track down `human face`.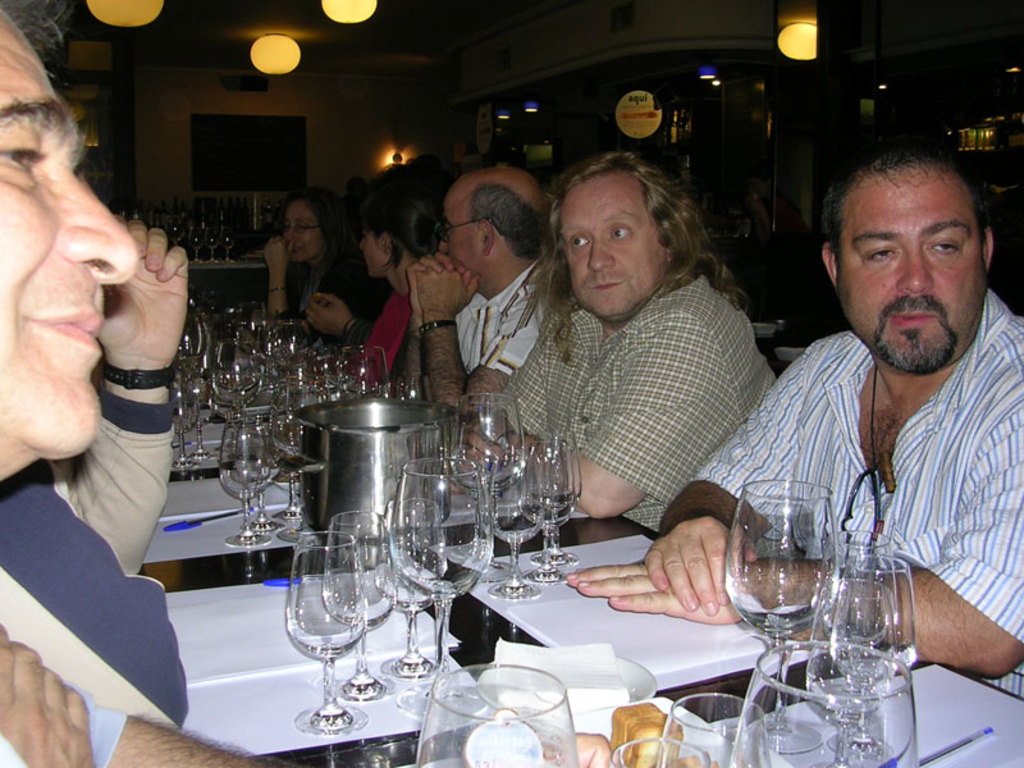
Tracked to rect(285, 204, 329, 266).
